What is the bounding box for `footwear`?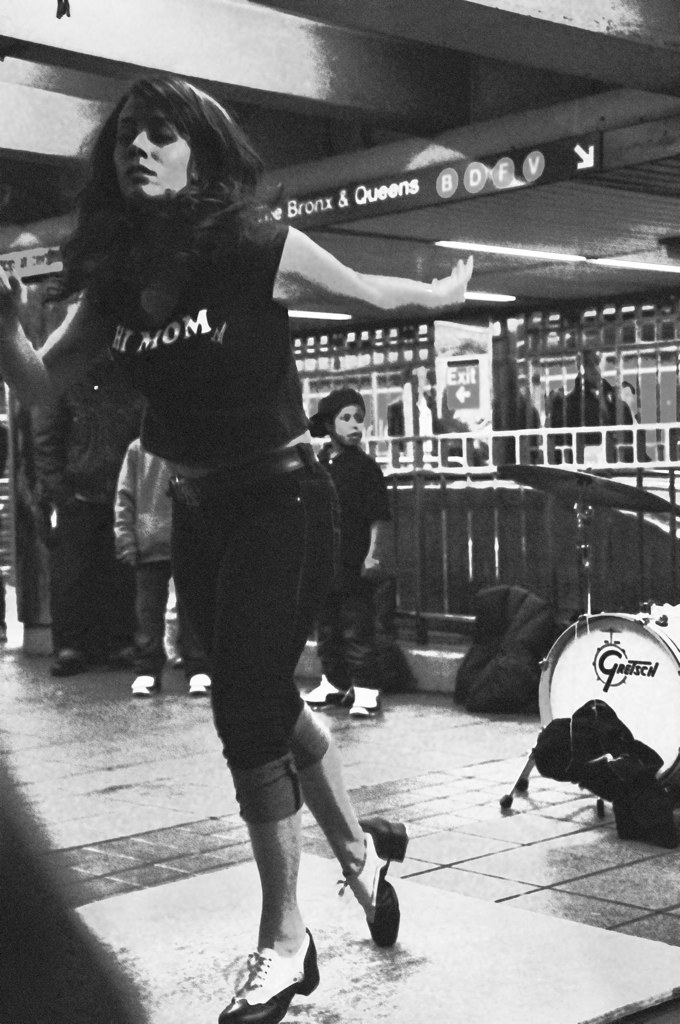
<box>103,637,162,669</box>.
